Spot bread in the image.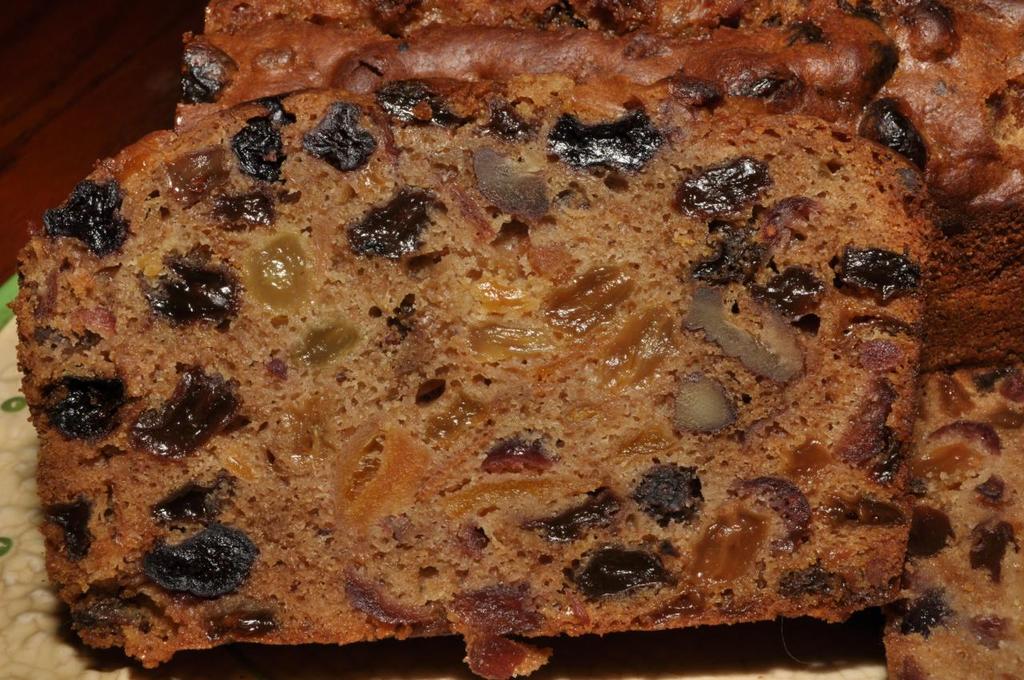
bread found at (x1=6, y1=0, x2=1023, y2=679).
